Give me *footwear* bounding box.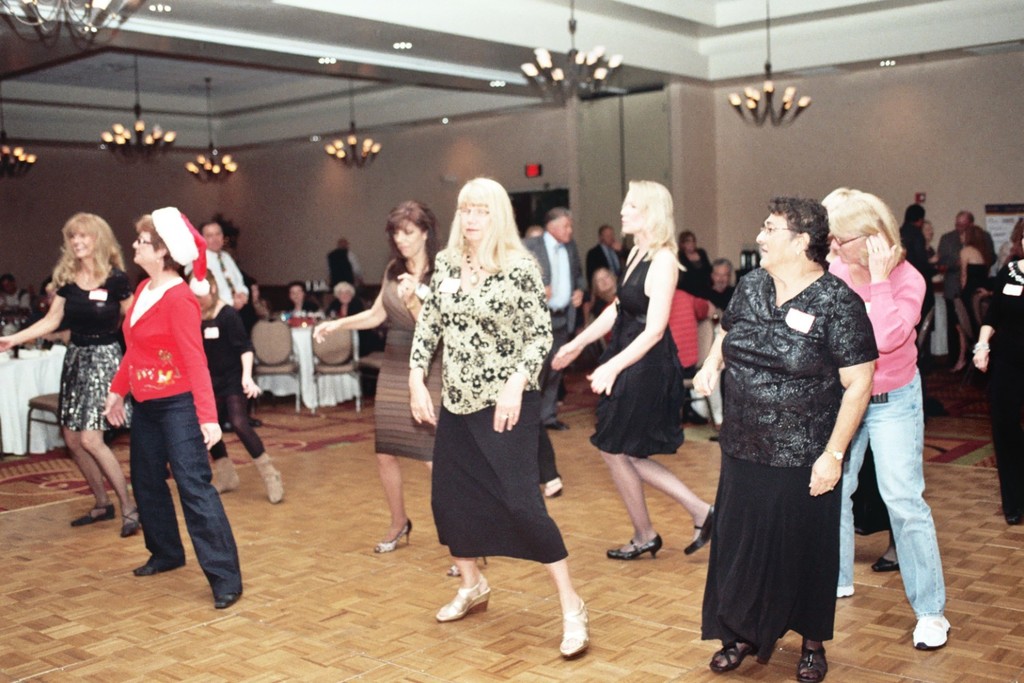
(left=372, top=515, right=410, bottom=553).
